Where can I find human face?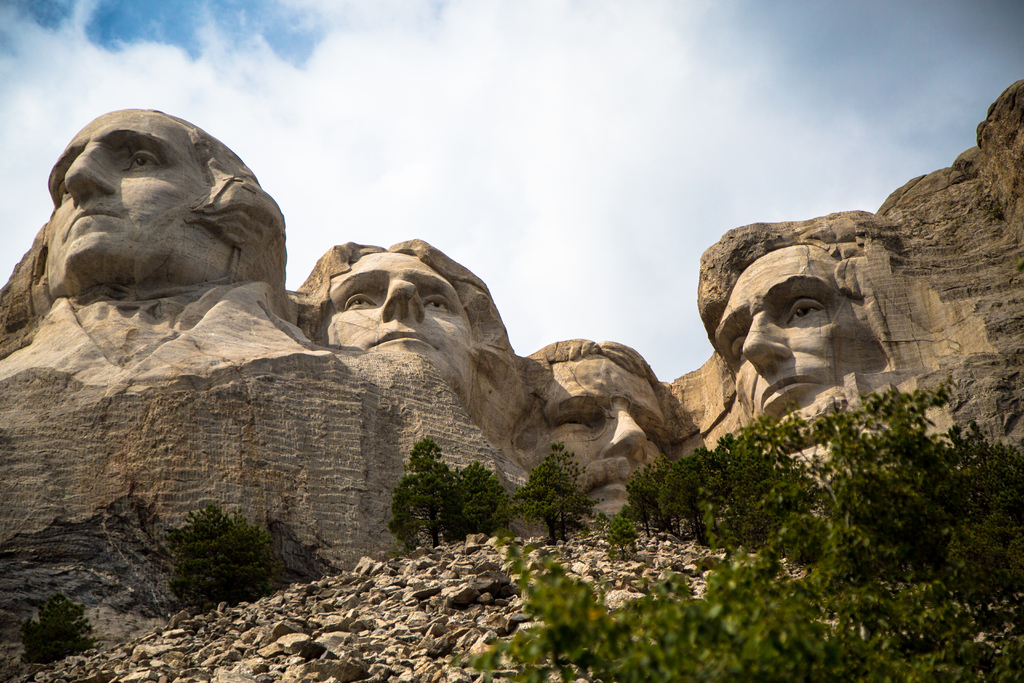
You can find it at (545,350,668,483).
